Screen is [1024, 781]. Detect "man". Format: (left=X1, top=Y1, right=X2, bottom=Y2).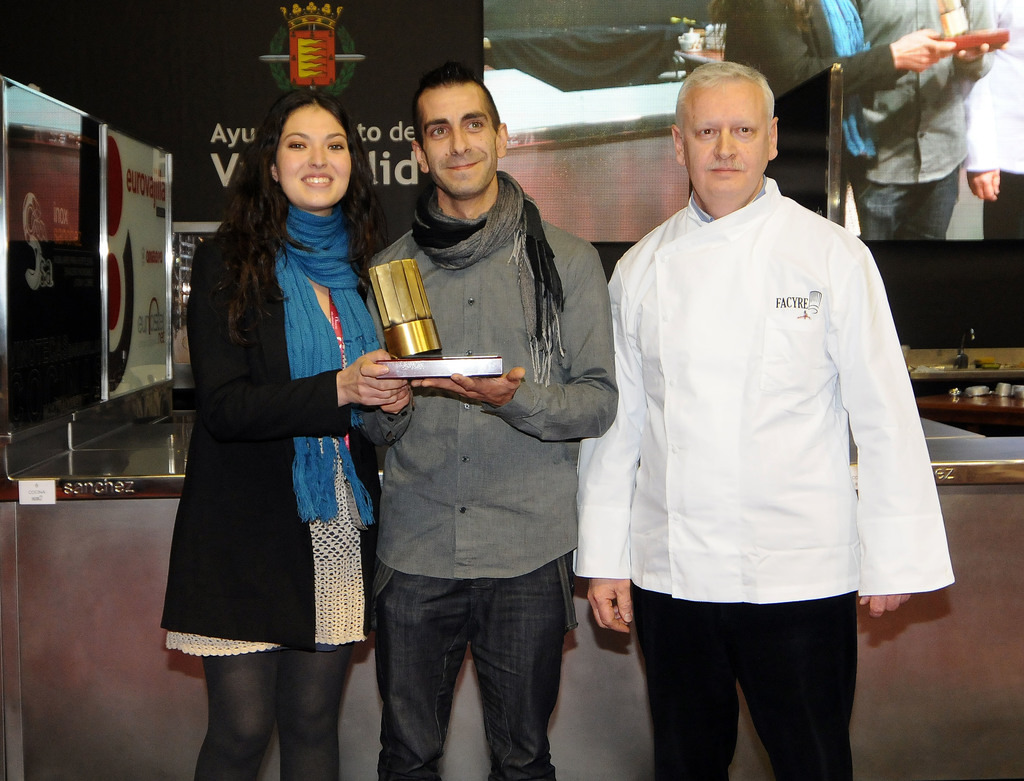
(left=342, top=61, right=616, bottom=780).
